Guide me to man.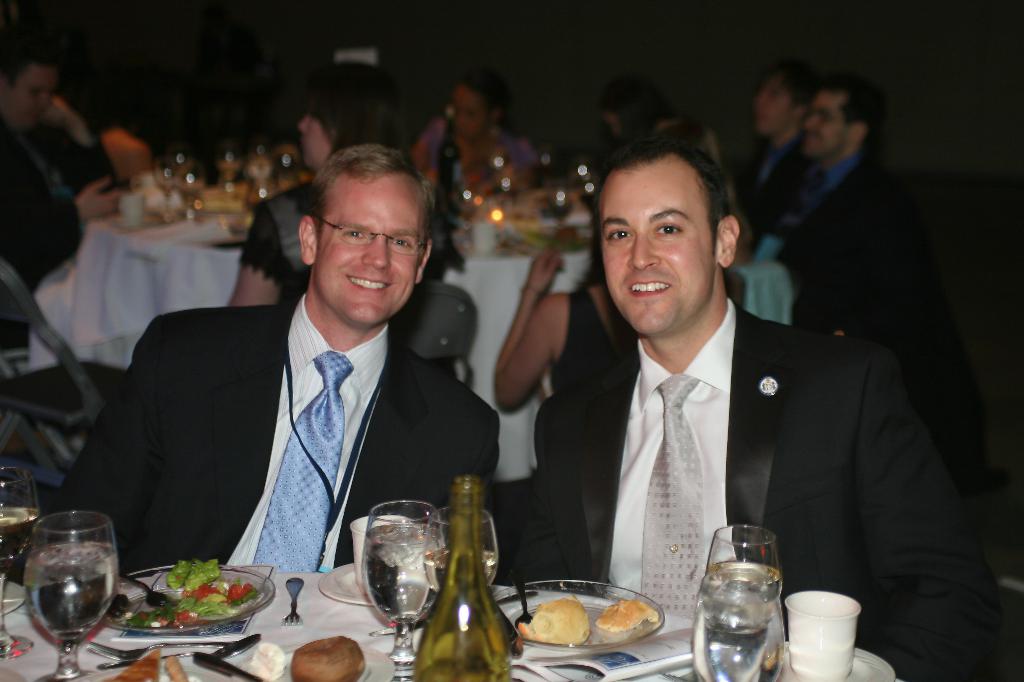
Guidance: (717,44,808,228).
